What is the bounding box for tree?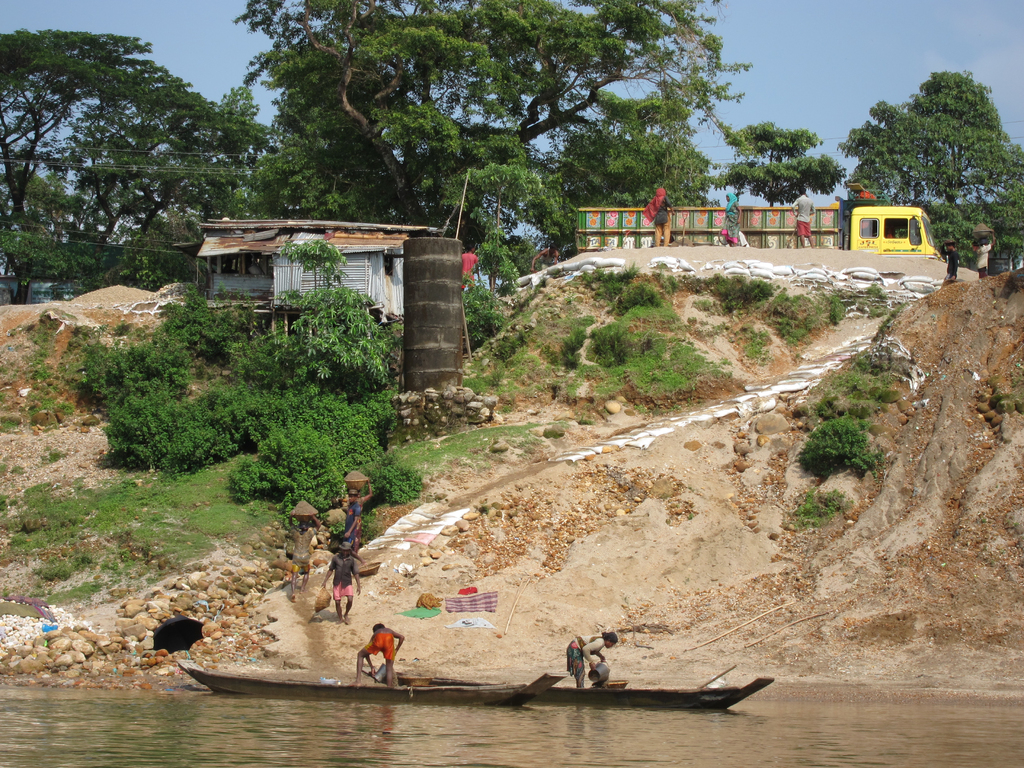
(838, 60, 1023, 264).
